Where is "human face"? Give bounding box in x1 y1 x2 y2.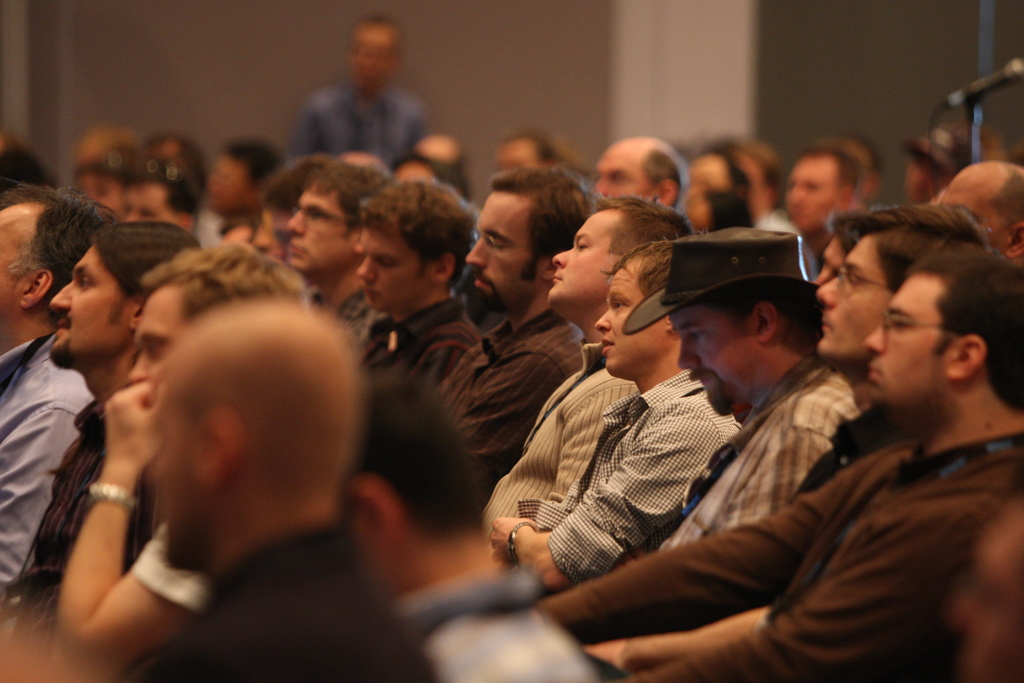
0 208 34 314.
